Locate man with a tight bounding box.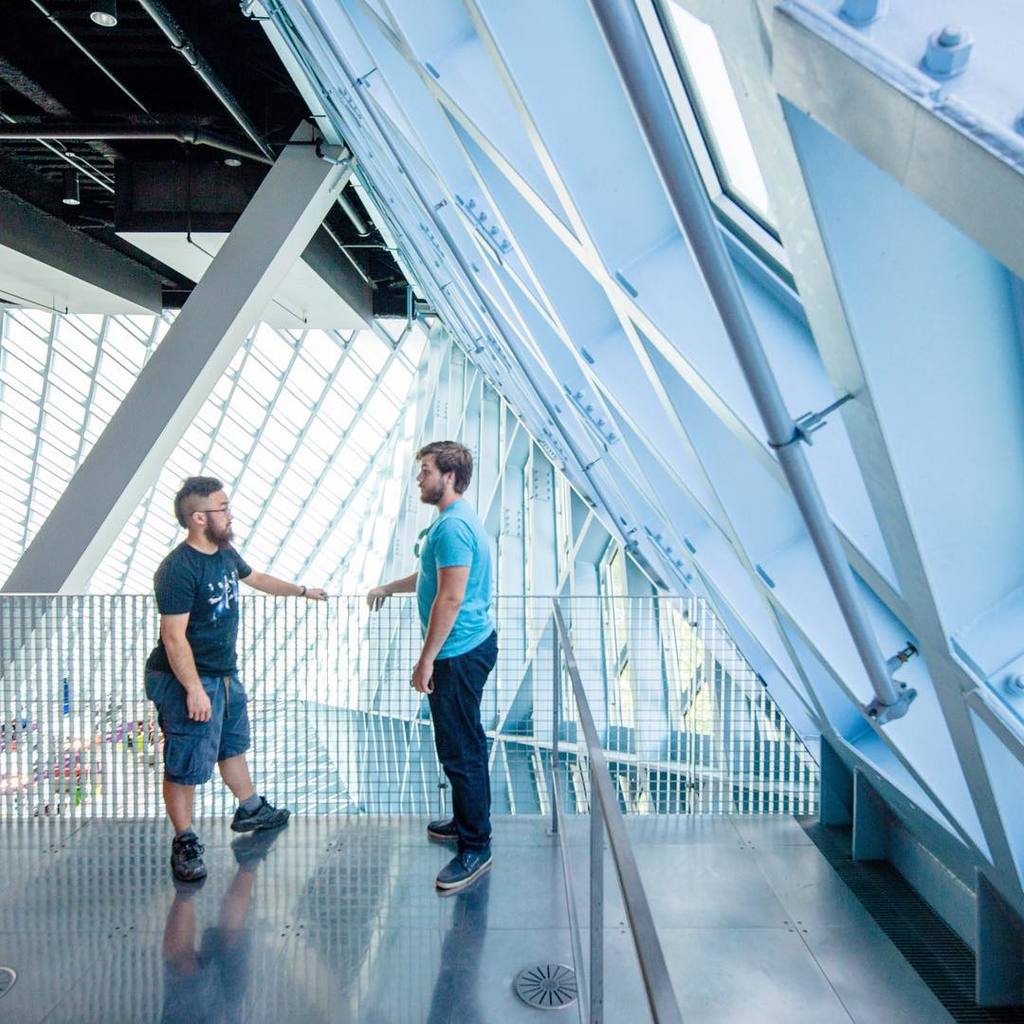
pyautogui.locateOnScreen(361, 436, 503, 896).
